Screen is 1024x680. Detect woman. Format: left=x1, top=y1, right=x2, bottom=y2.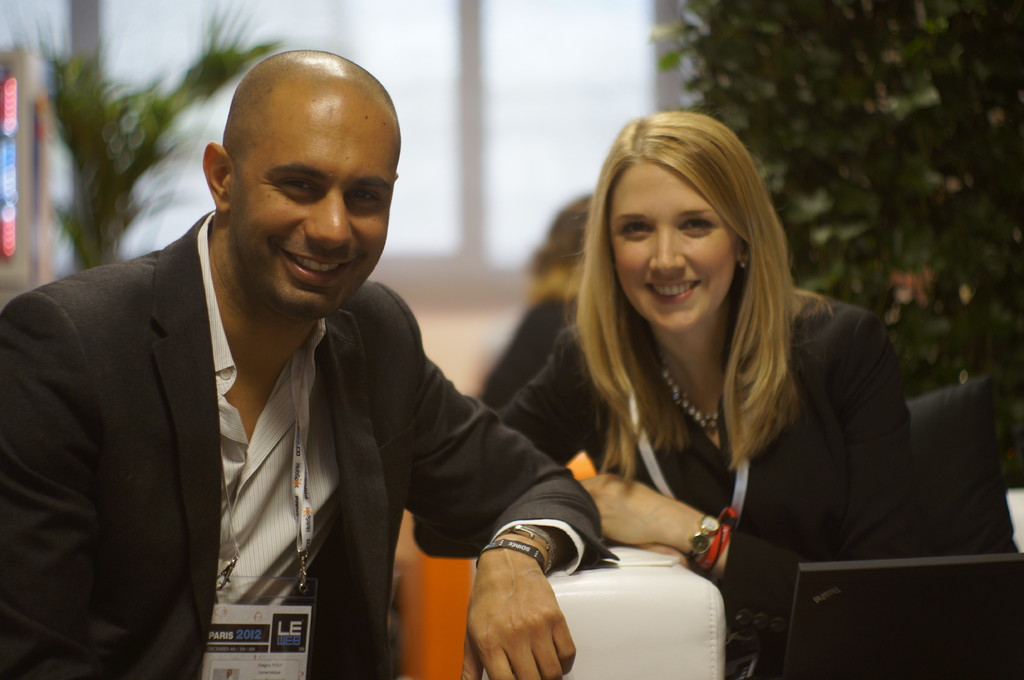
left=476, top=110, right=947, bottom=675.
